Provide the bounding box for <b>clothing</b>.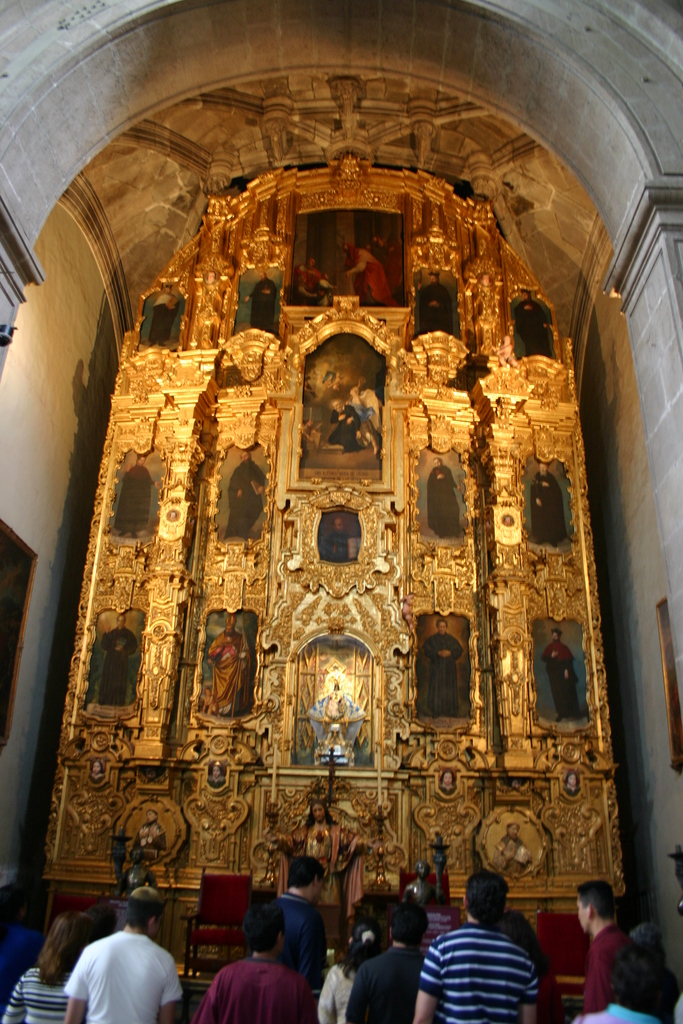
[left=147, top=292, right=182, bottom=345].
